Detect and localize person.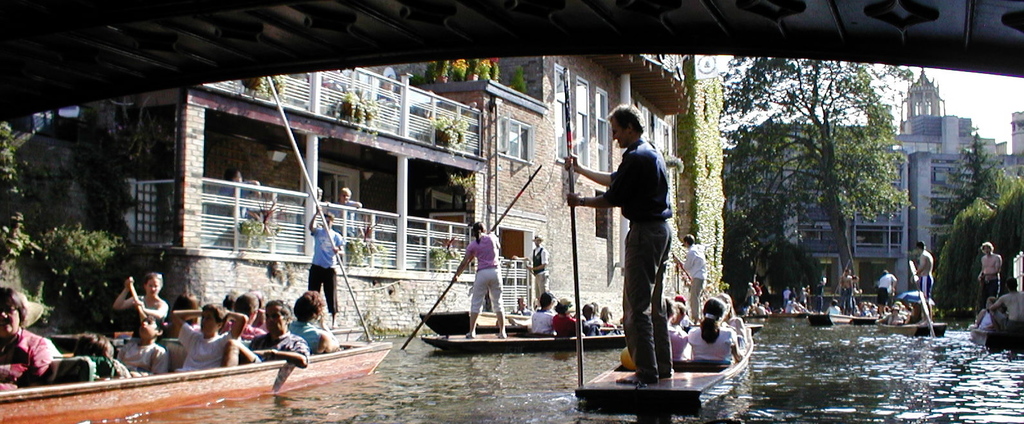
Localized at bbox=(872, 263, 896, 311).
